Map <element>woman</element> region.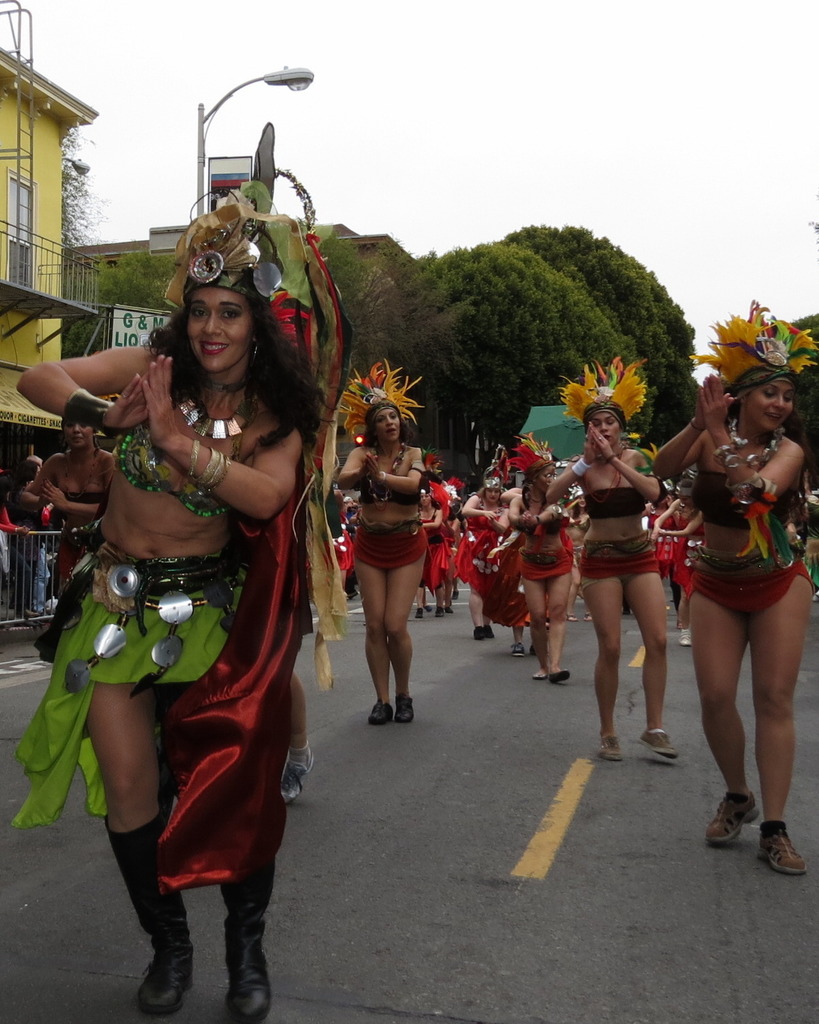
Mapped to crop(643, 489, 678, 591).
